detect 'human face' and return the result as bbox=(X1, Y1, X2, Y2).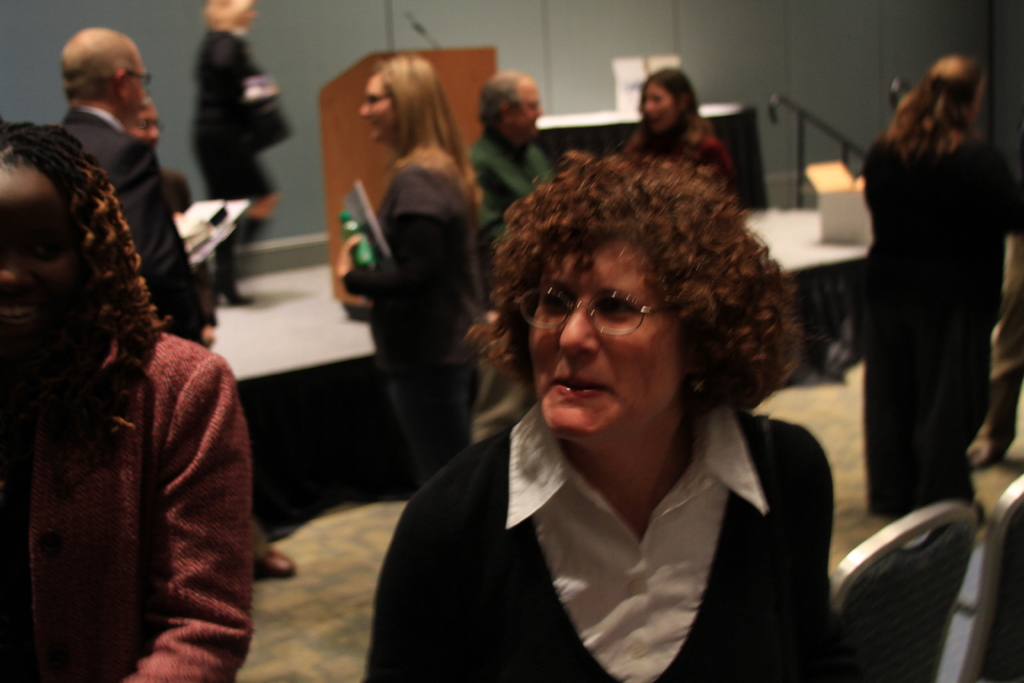
bbox=(532, 237, 685, 436).
